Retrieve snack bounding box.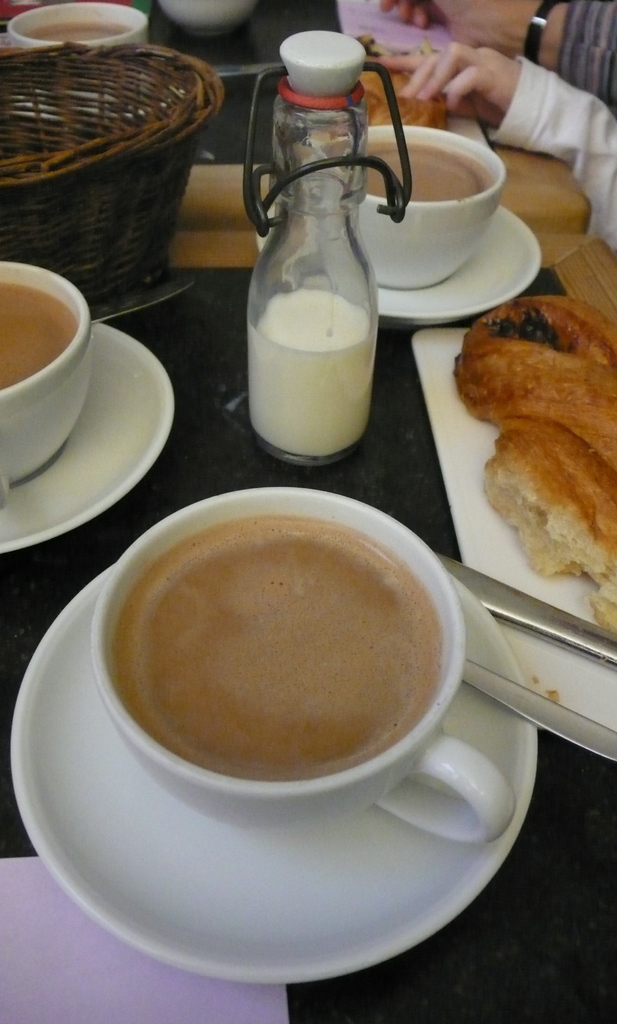
Bounding box: {"x1": 451, "y1": 290, "x2": 615, "y2": 636}.
